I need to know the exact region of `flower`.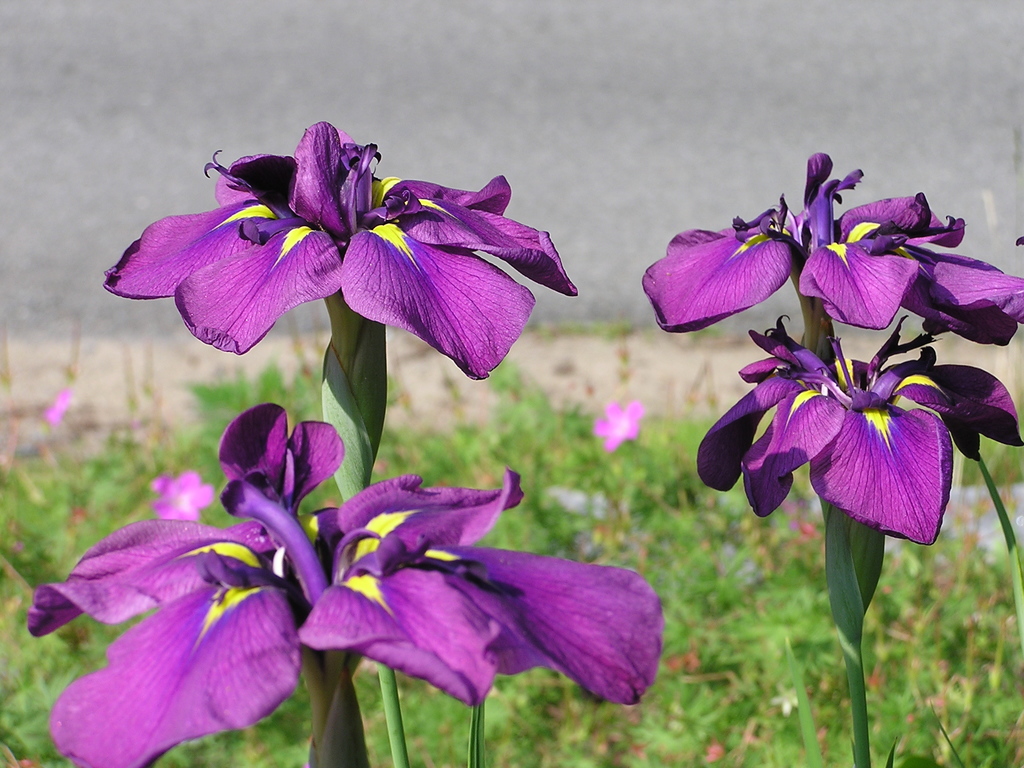
Region: bbox=(107, 122, 576, 393).
